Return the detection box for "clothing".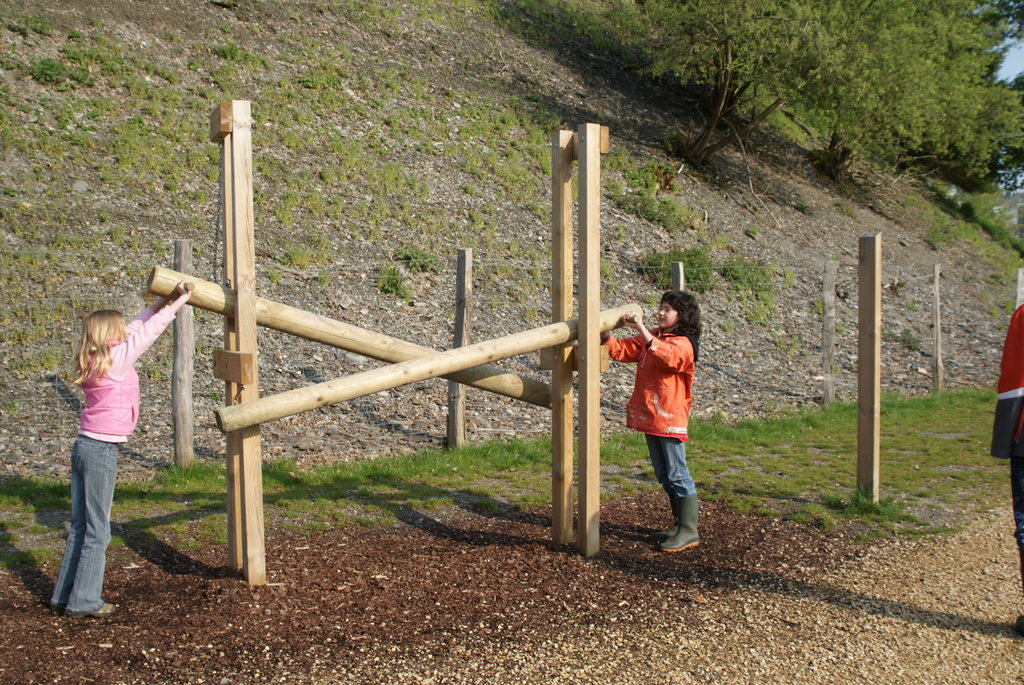
<box>50,303,175,615</box>.
